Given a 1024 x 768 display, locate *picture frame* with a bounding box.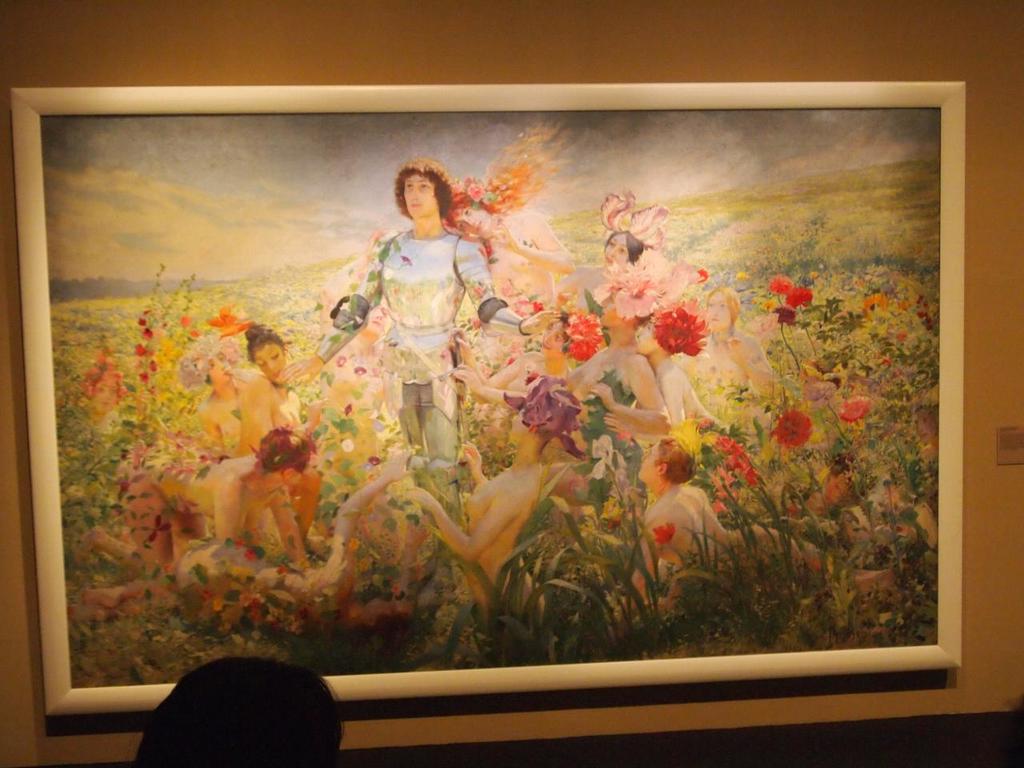
Located: <region>13, 79, 966, 718</region>.
